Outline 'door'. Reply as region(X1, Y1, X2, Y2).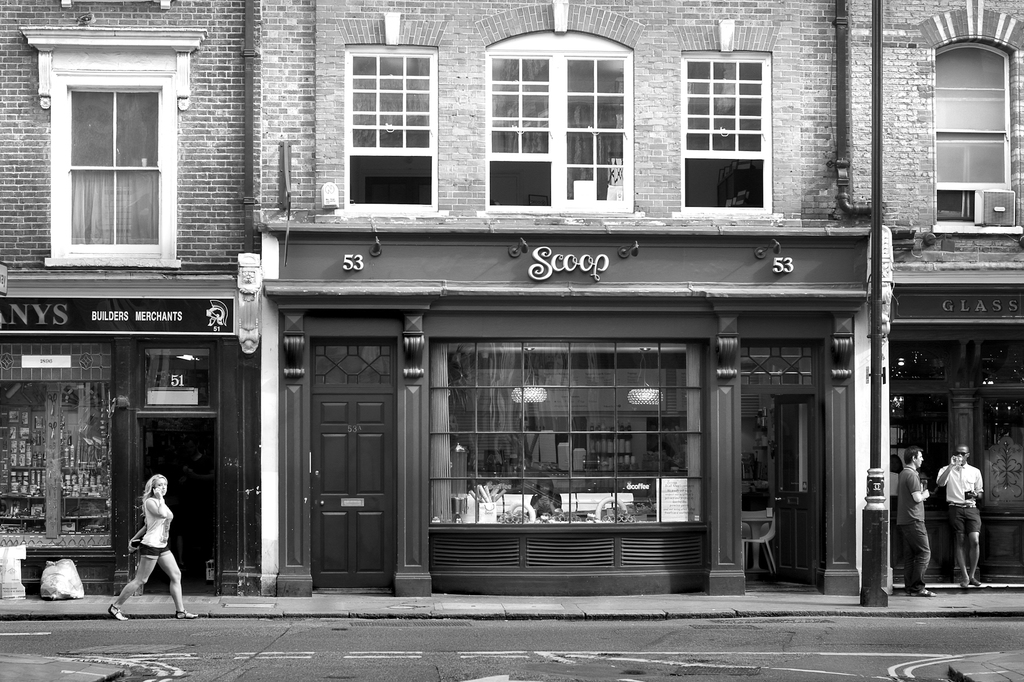
region(314, 393, 394, 591).
